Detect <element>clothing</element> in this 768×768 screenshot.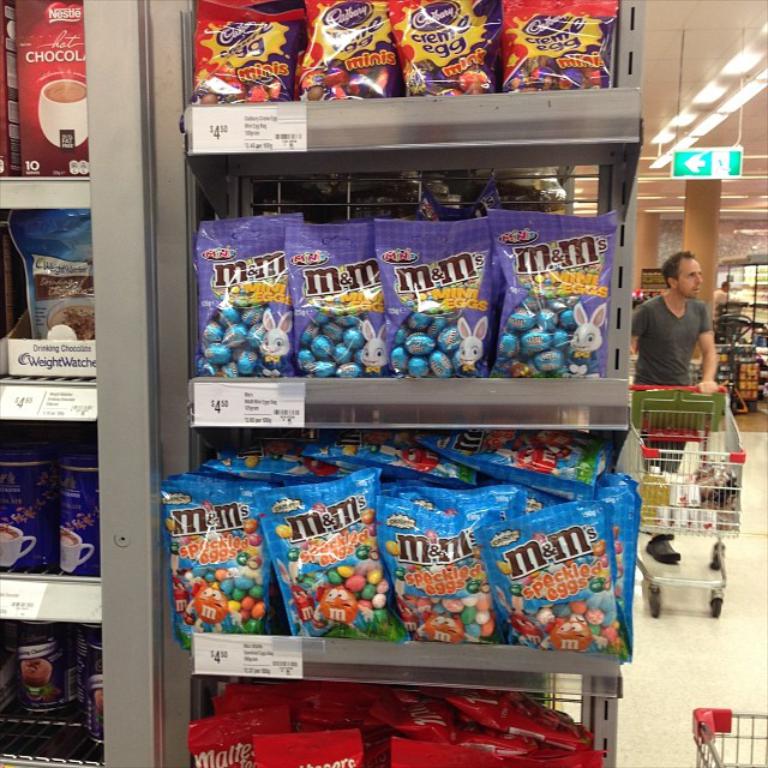
Detection: rect(718, 289, 732, 306).
